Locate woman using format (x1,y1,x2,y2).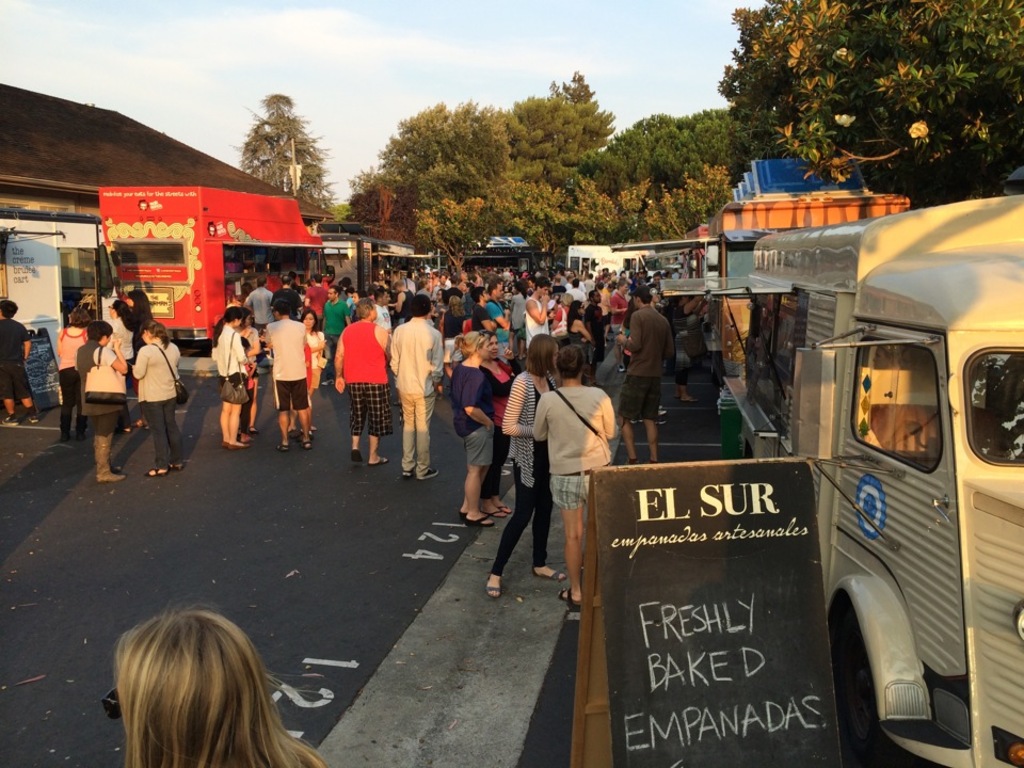
(565,299,591,361).
